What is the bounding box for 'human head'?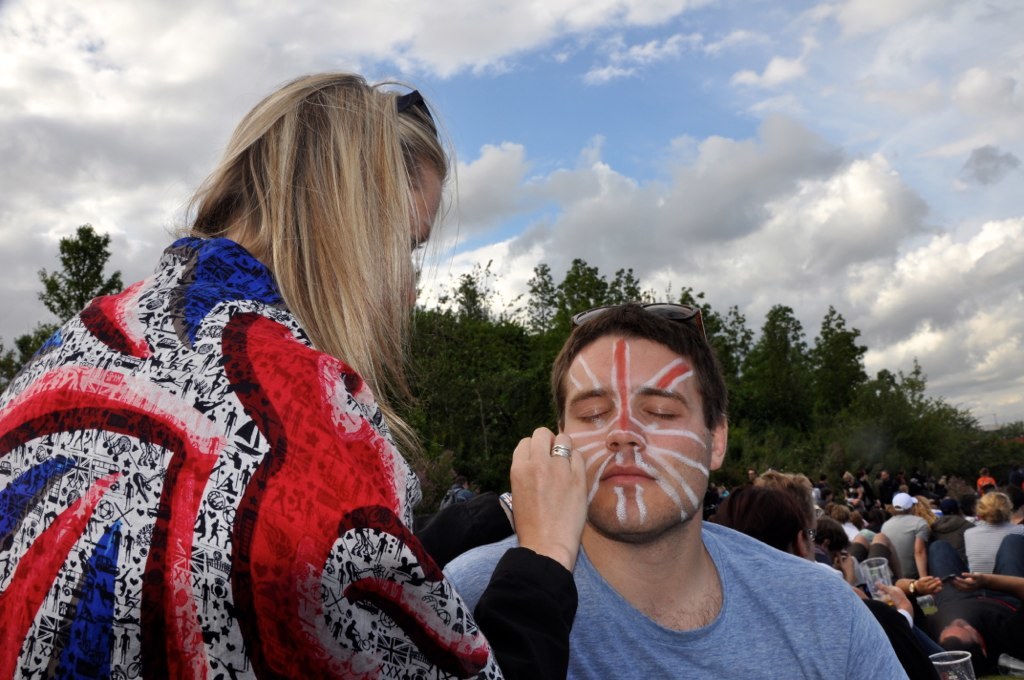
crop(891, 496, 918, 518).
